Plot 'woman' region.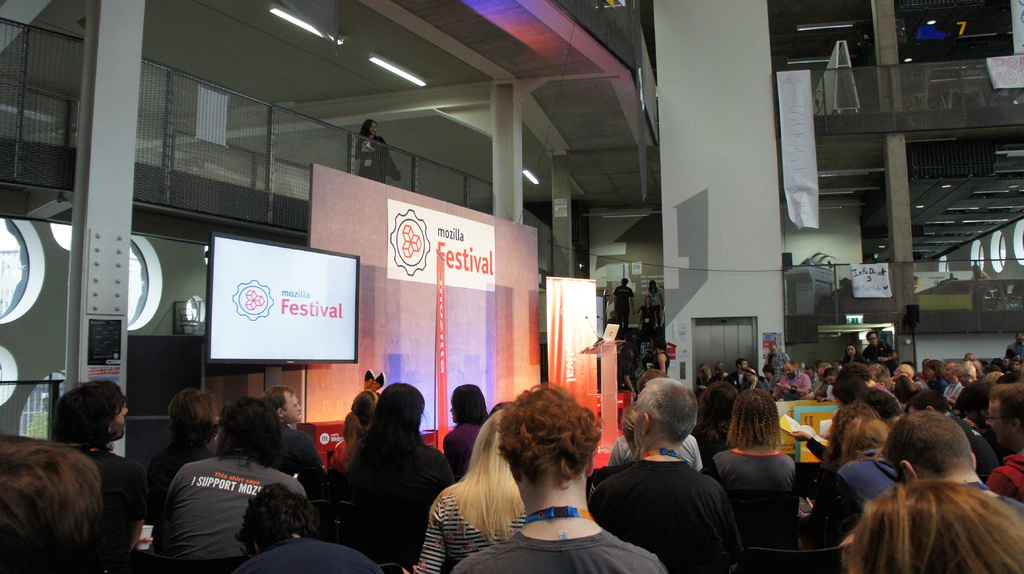
Plotted at <region>410, 406, 529, 573</region>.
